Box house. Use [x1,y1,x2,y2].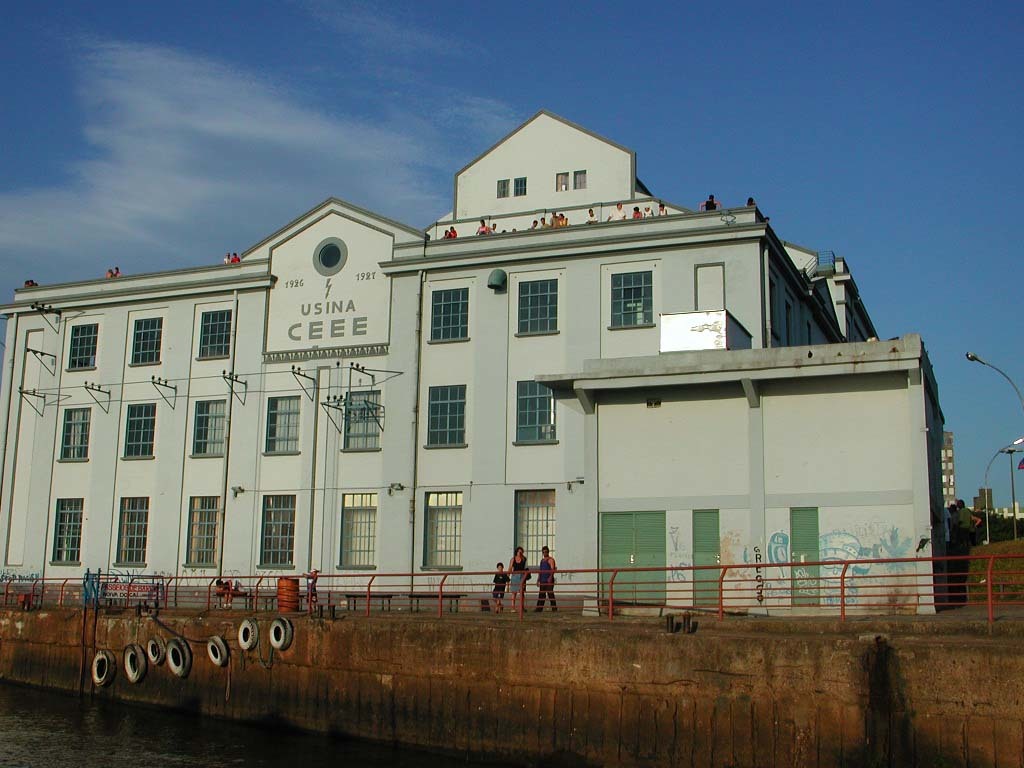
[0,109,944,614].
